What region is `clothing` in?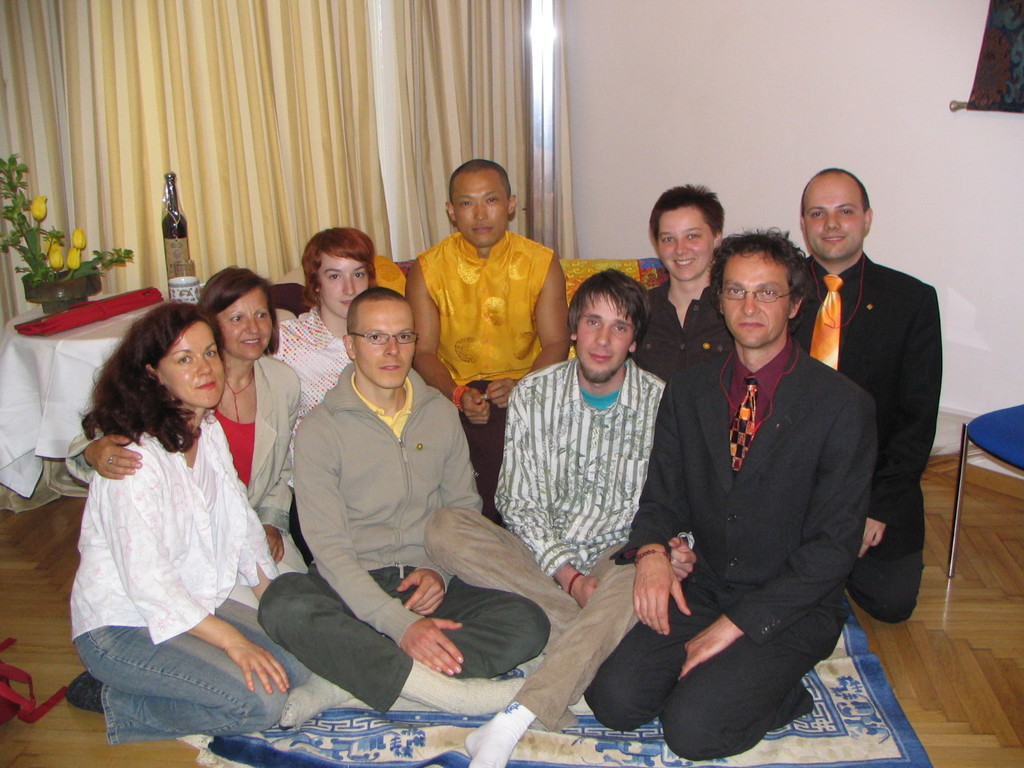
60:400:314:729.
